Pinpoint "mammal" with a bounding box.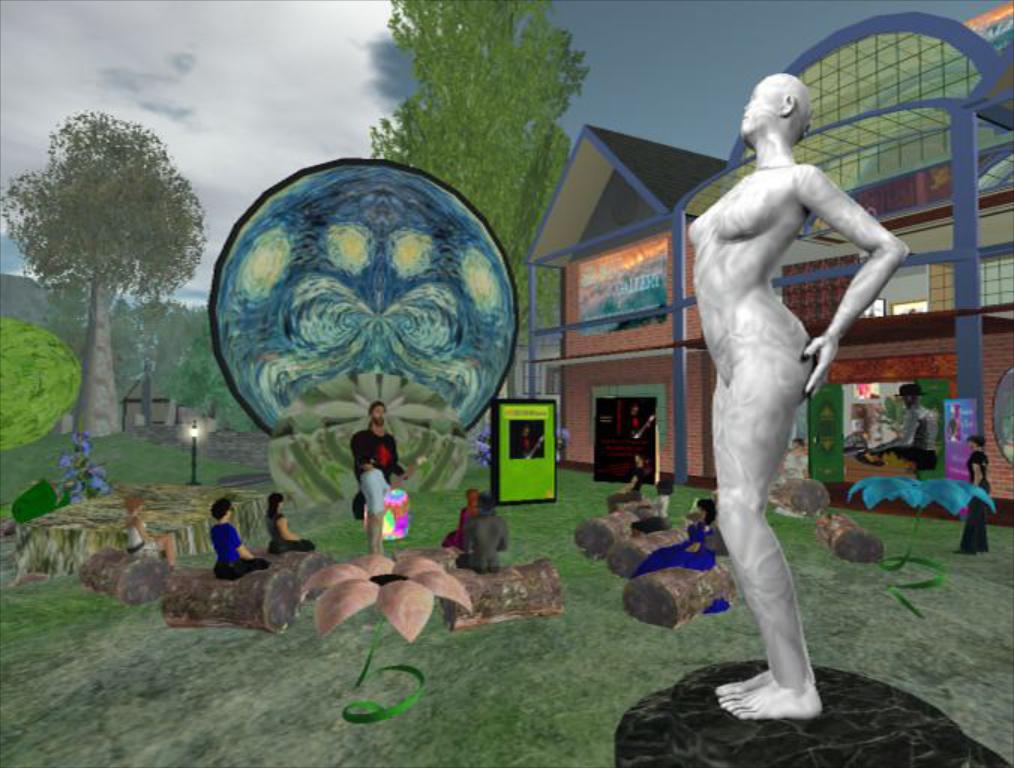
pyautogui.locateOnScreen(206, 491, 273, 579).
